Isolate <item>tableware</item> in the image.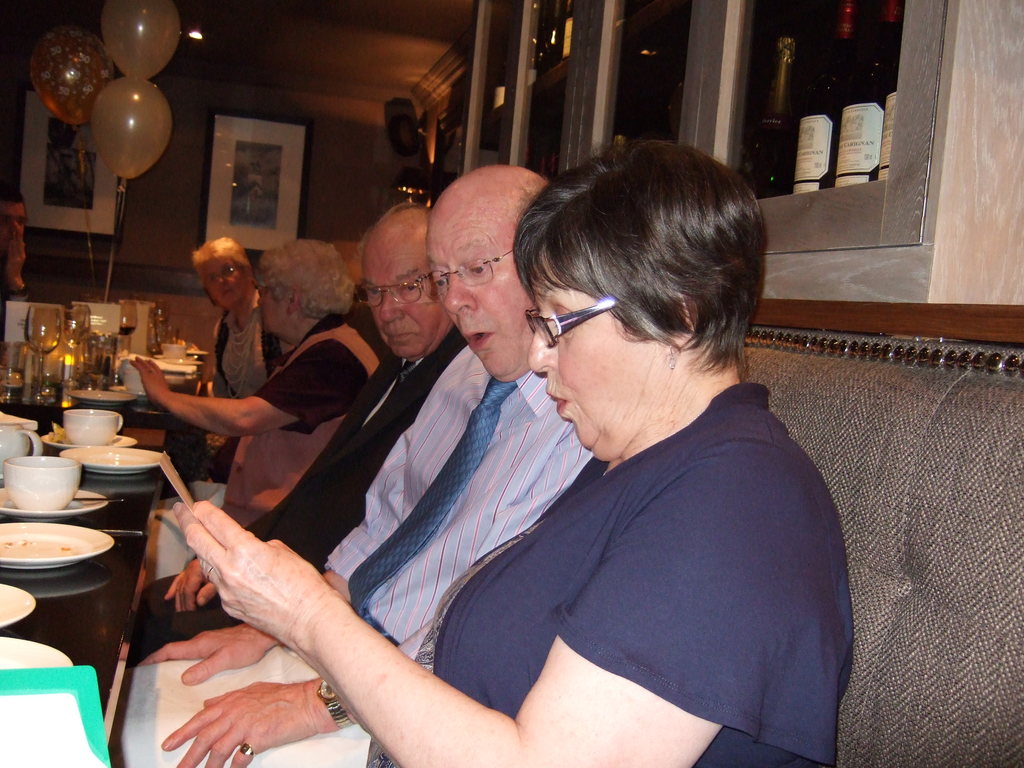
Isolated region: crop(113, 299, 143, 341).
